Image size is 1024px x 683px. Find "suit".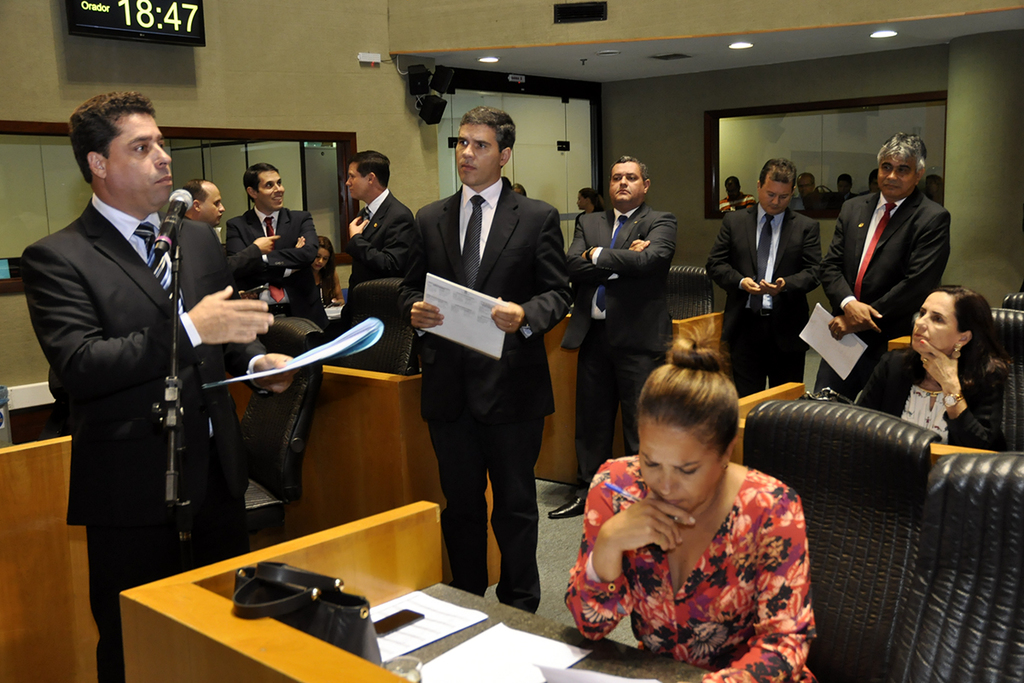
(224, 202, 335, 337).
